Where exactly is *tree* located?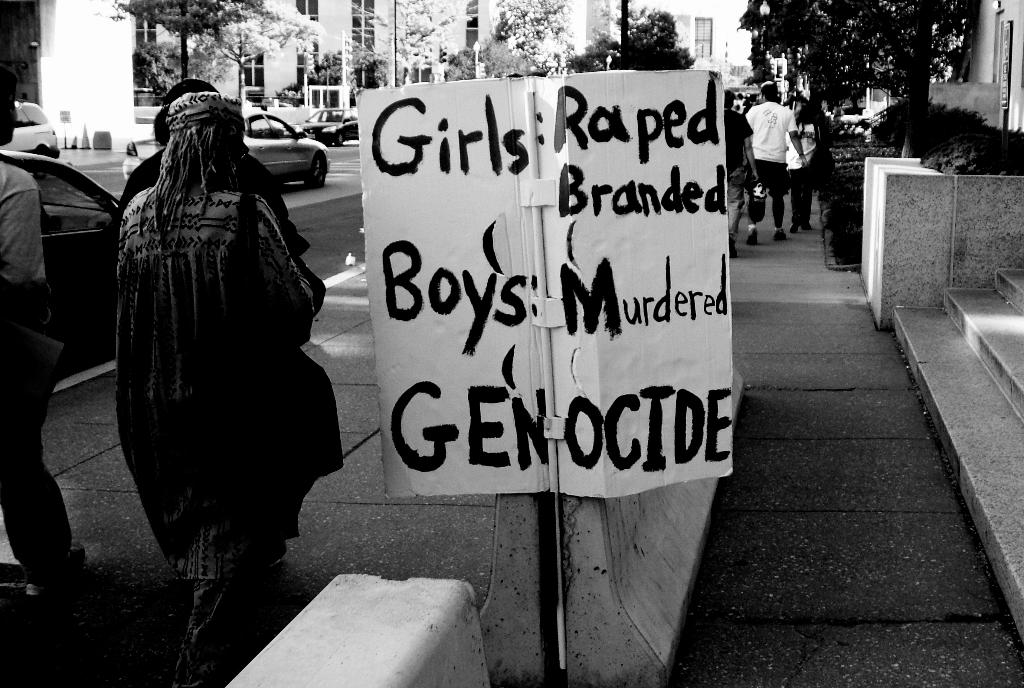
Its bounding box is pyautogui.locateOnScreen(114, 0, 249, 92).
